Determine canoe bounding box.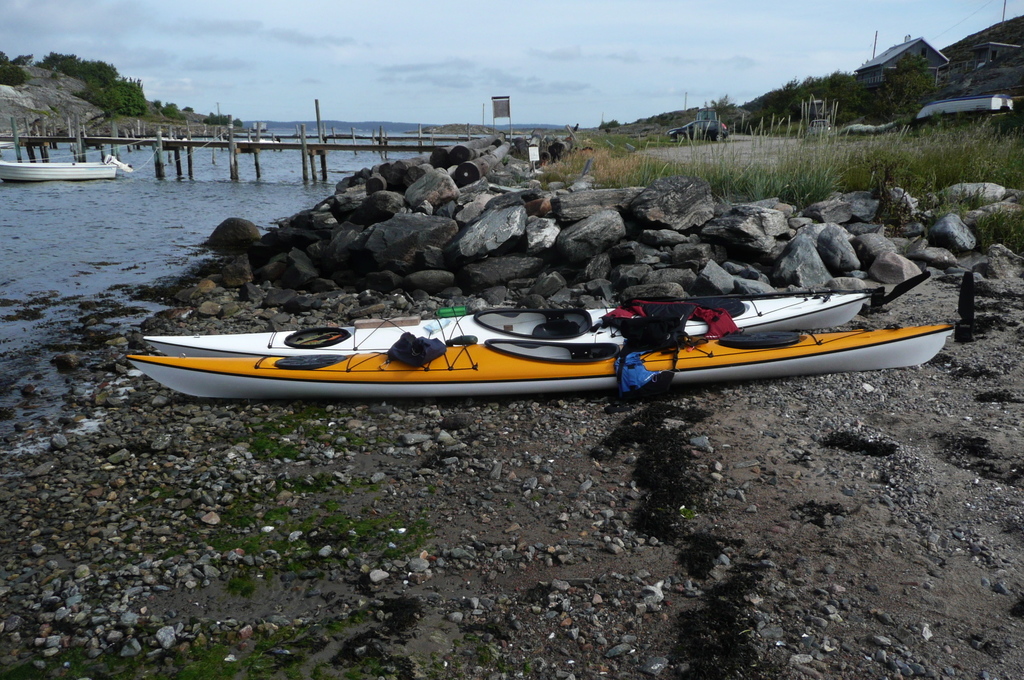
Determined: 0:159:116:183.
